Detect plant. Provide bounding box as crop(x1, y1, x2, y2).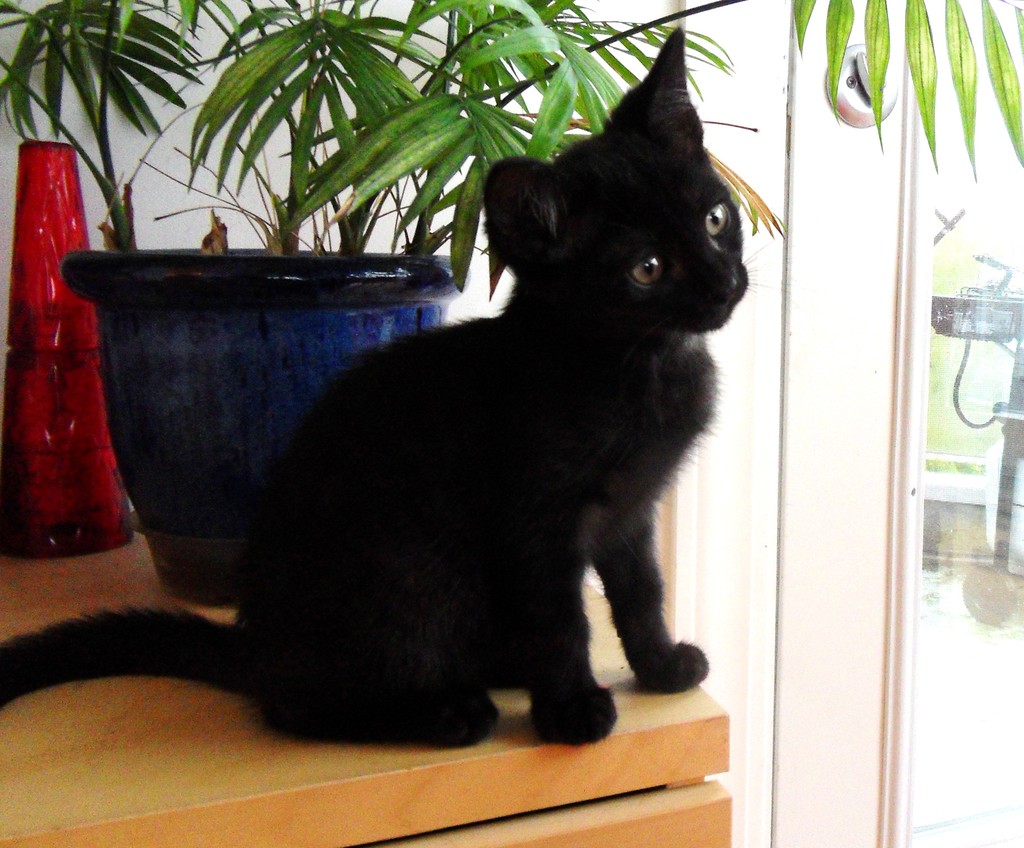
crop(158, 0, 769, 270).
